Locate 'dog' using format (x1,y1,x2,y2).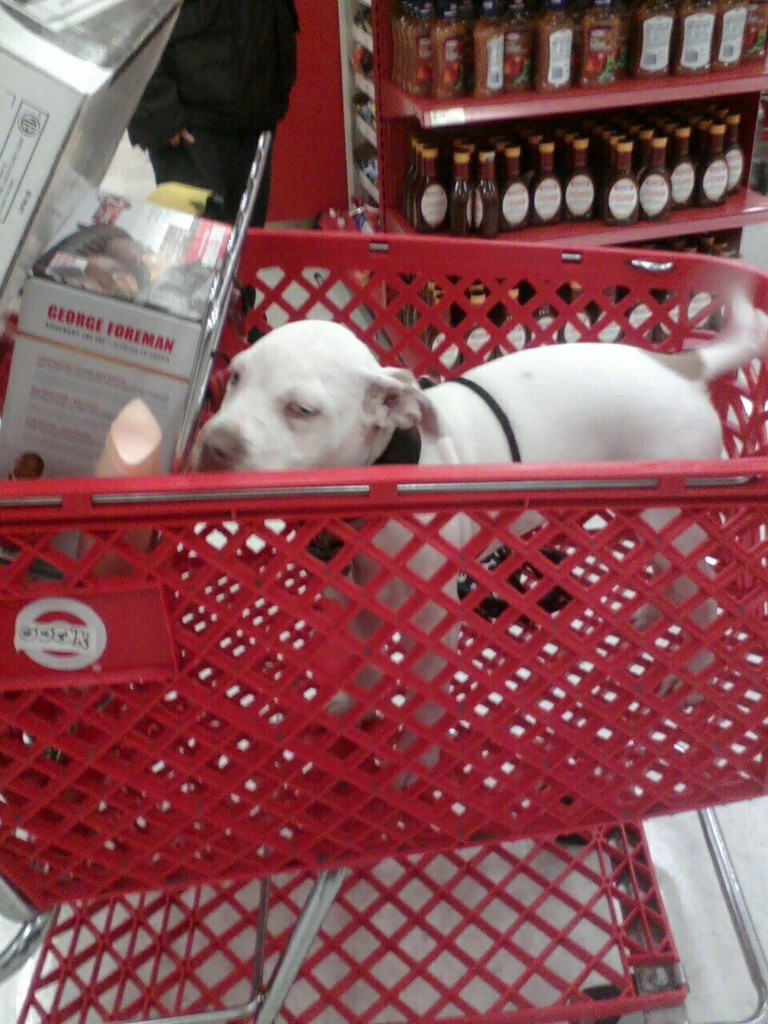
(197,322,767,793).
